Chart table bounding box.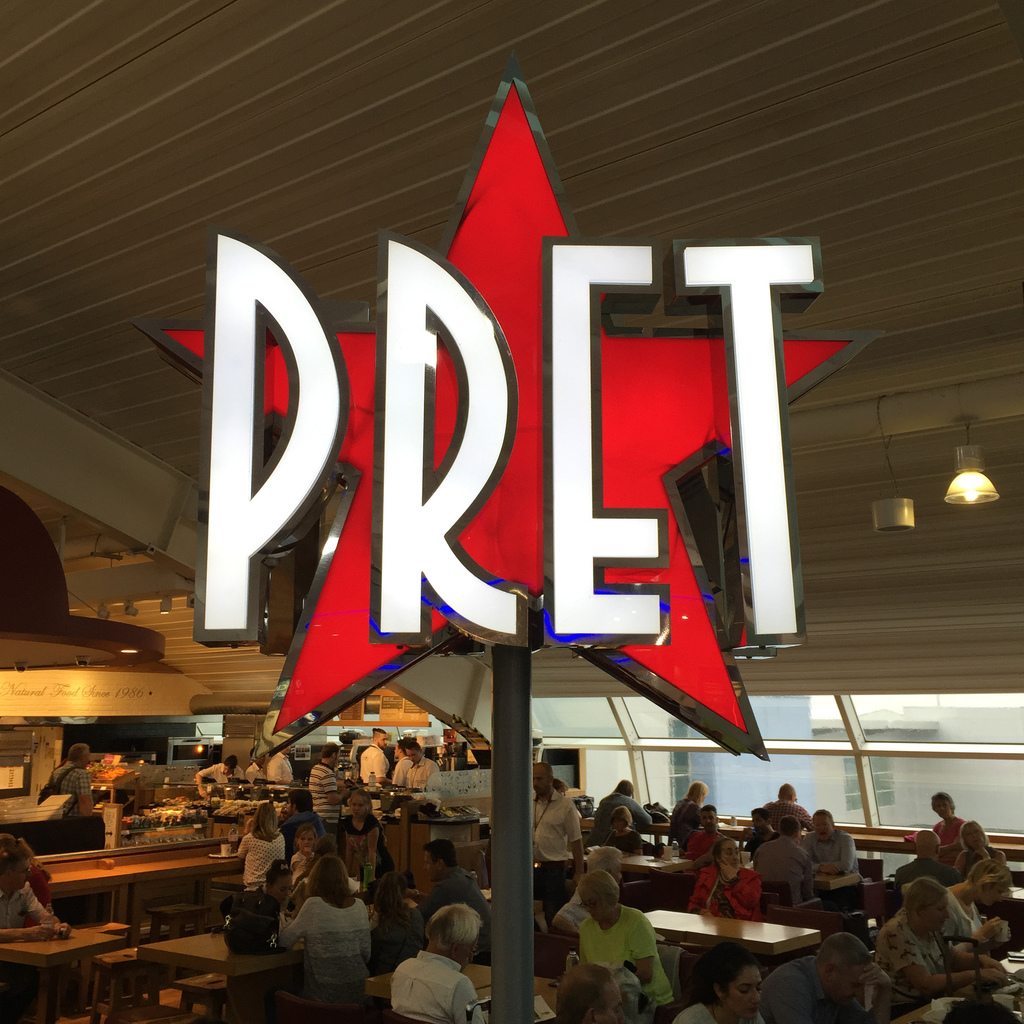
Charted: locate(877, 993, 1023, 1023).
